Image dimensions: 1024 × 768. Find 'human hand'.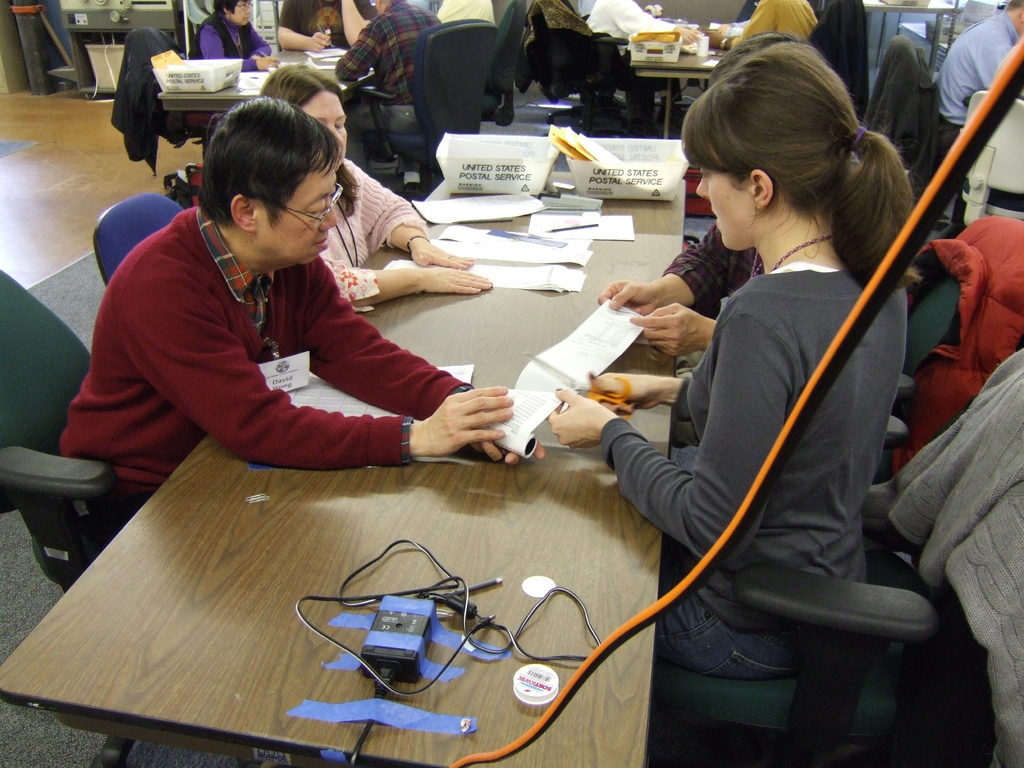
l=467, t=439, r=548, b=466.
